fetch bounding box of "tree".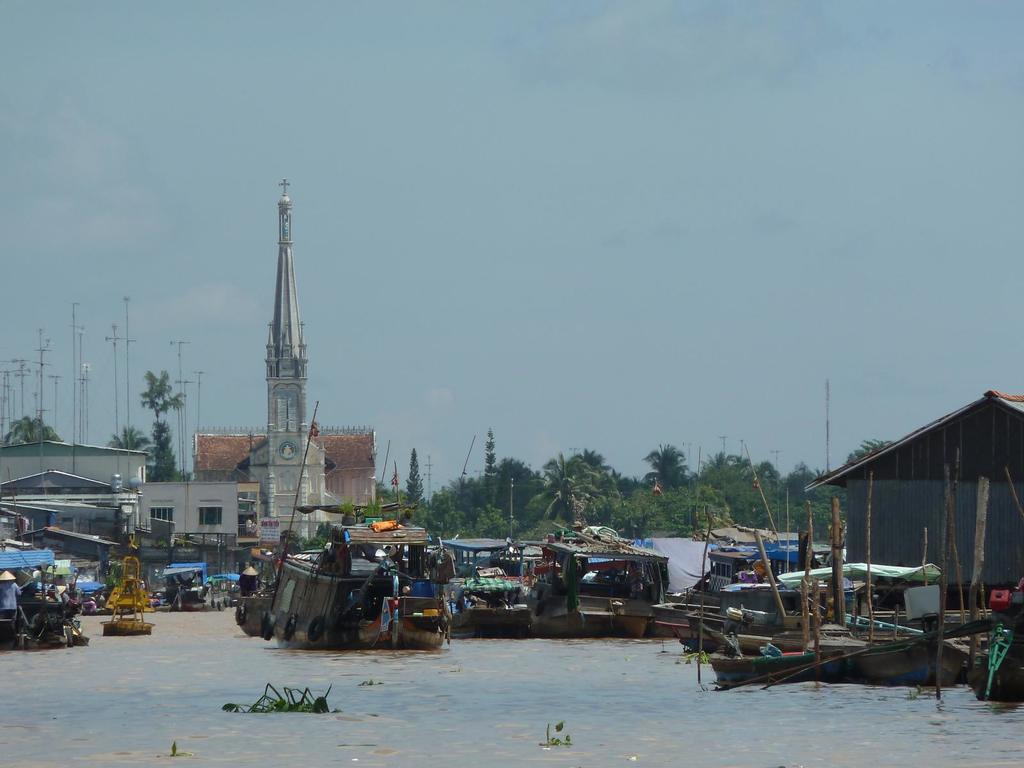
Bbox: 147,413,181,484.
